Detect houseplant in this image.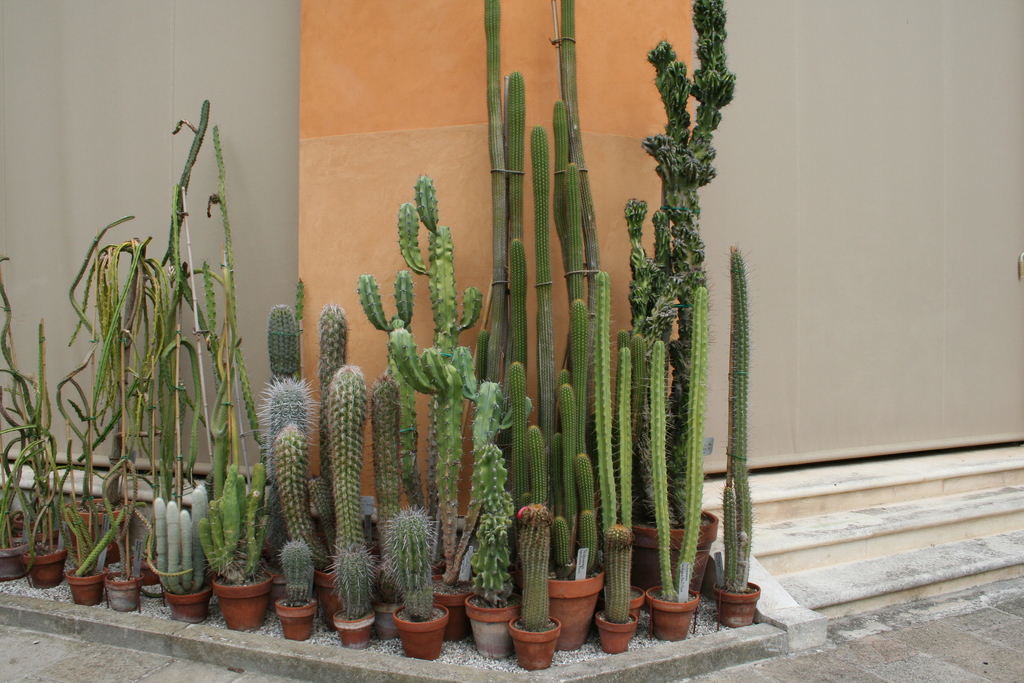
Detection: (x1=189, y1=461, x2=273, y2=638).
